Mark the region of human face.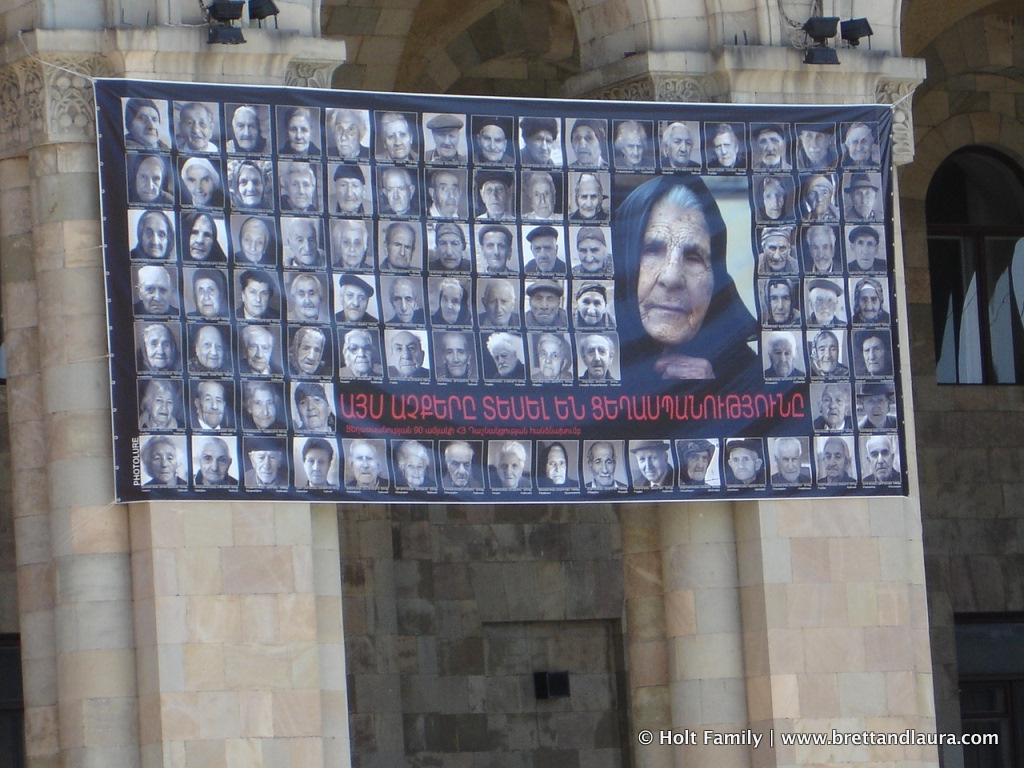
Region: Rect(434, 236, 461, 271).
